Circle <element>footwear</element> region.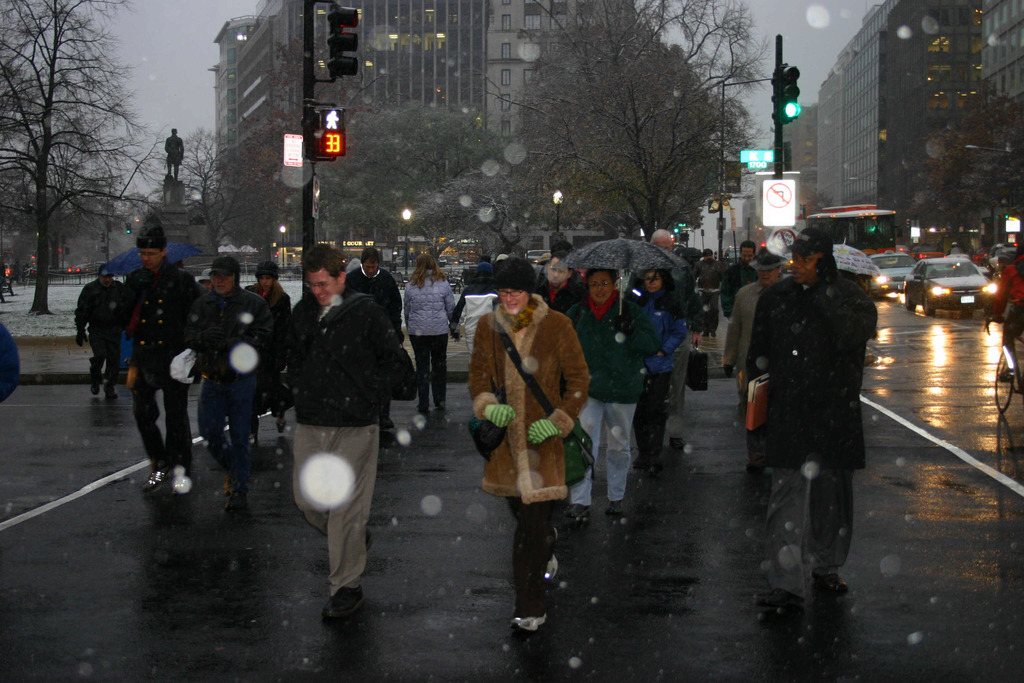
Region: x1=431 y1=398 x2=447 y2=413.
